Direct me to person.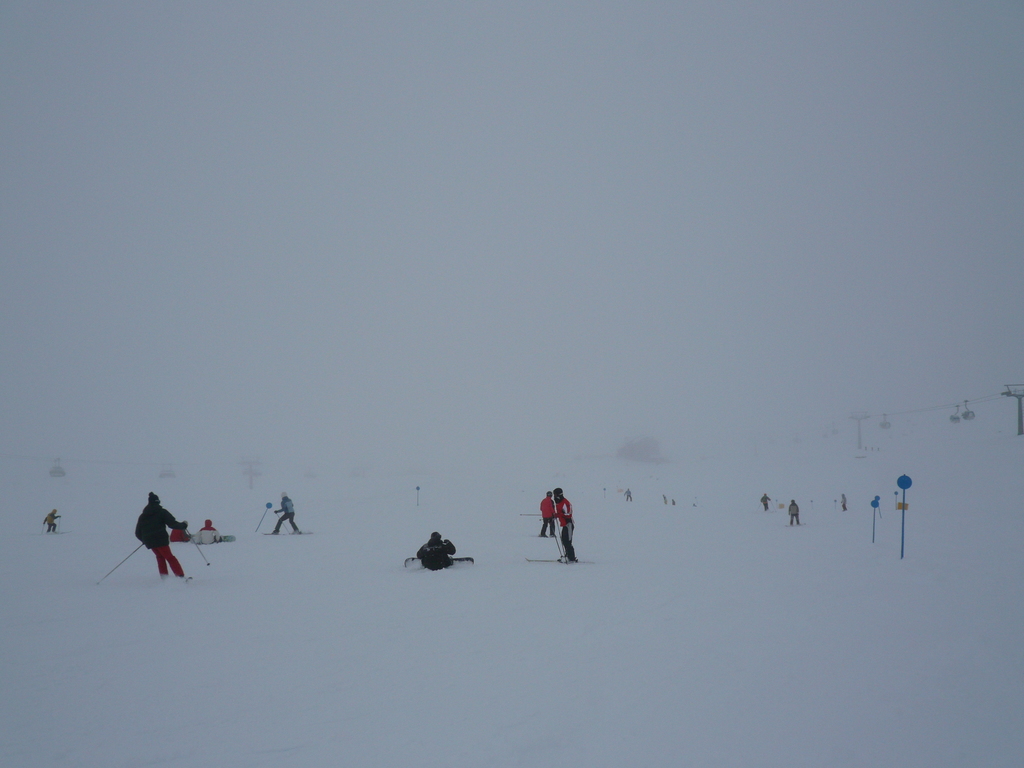
Direction: 40/507/61/533.
